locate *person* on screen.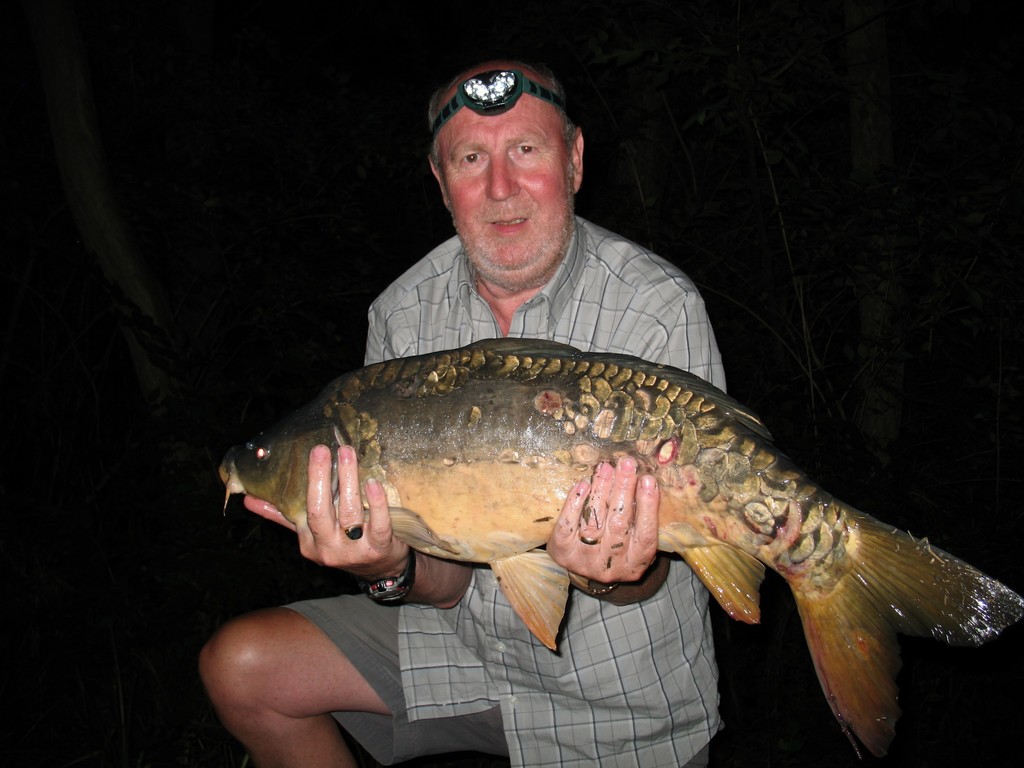
On screen at x1=197 y1=58 x2=728 y2=767.
